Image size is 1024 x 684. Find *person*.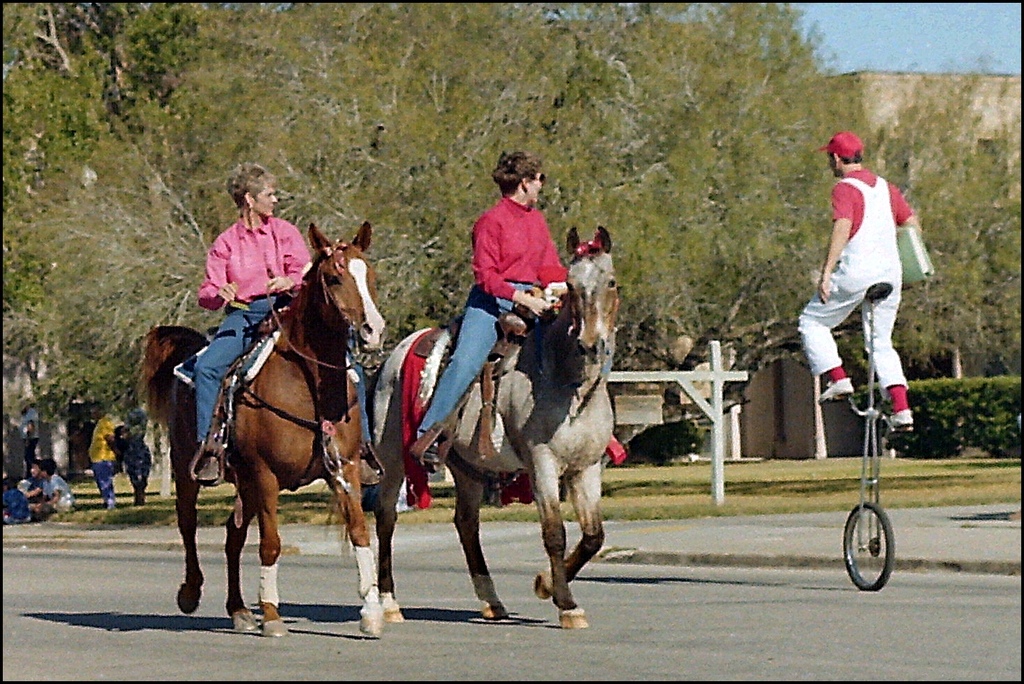
797, 129, 923, 446.
